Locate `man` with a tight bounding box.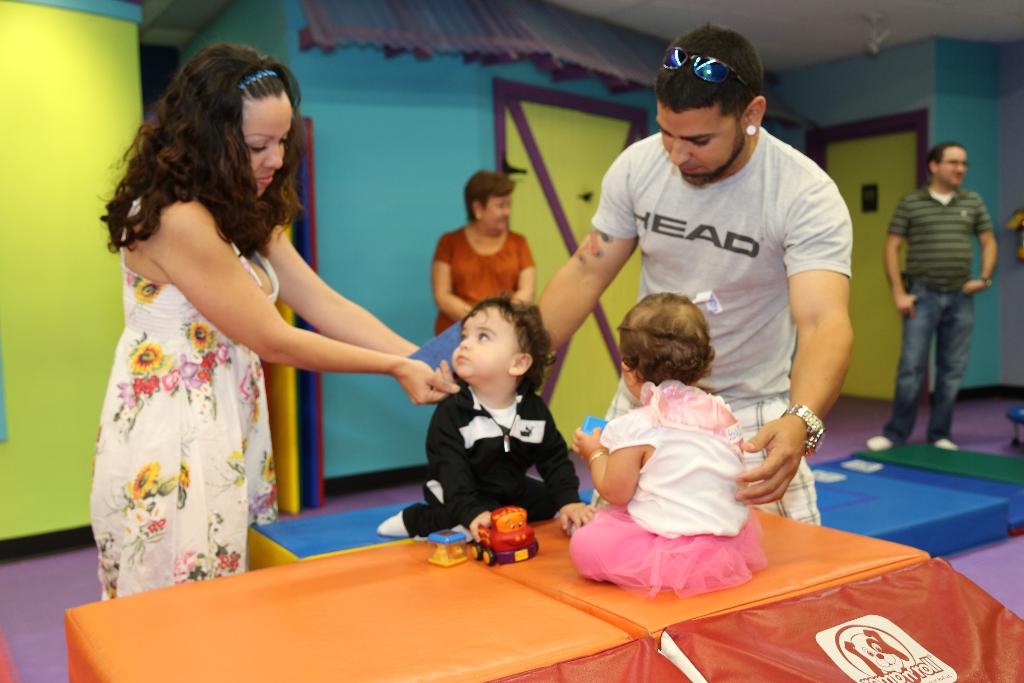
(866, 144, 999, 453).
